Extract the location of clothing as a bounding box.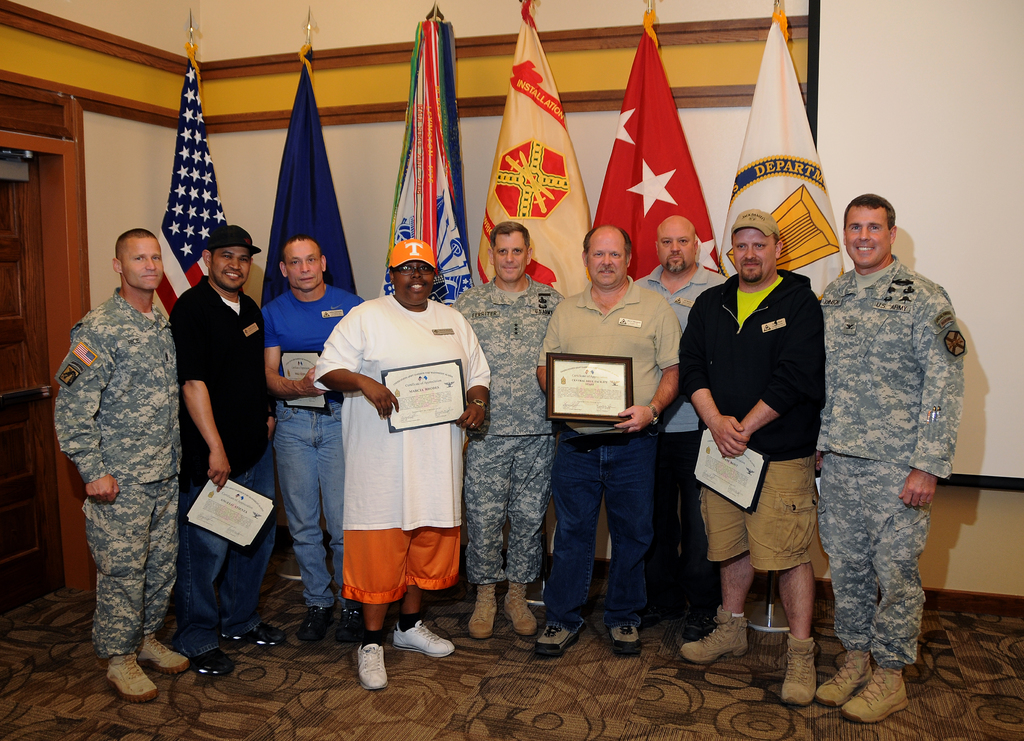
region(536, 281, 685, 633).
